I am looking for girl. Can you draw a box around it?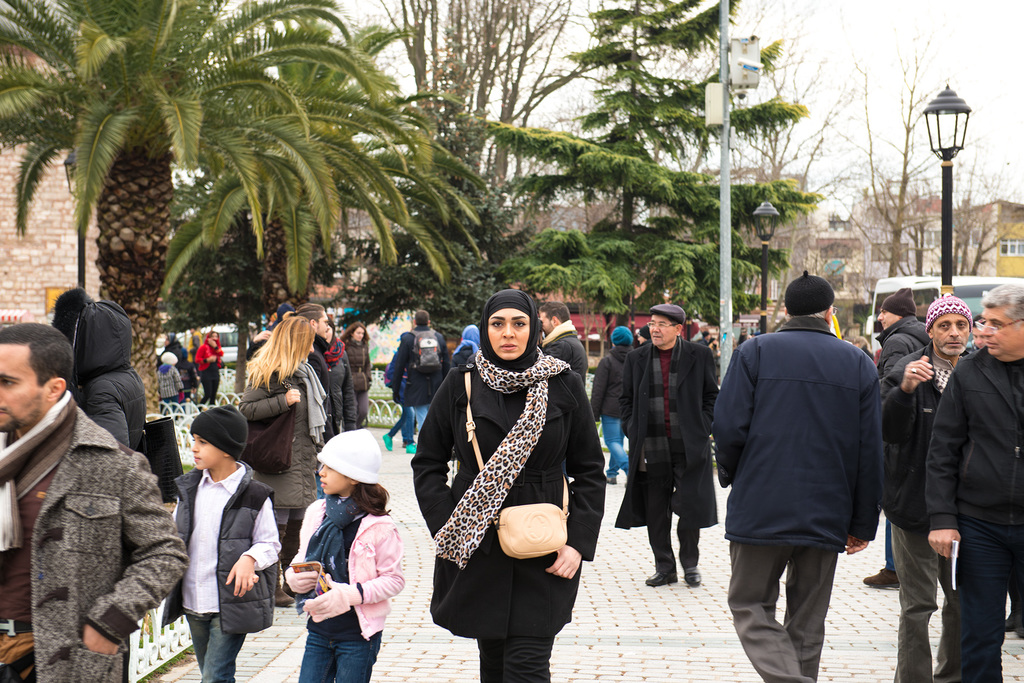
Sure, the bounding box is 237/305/323/565.
